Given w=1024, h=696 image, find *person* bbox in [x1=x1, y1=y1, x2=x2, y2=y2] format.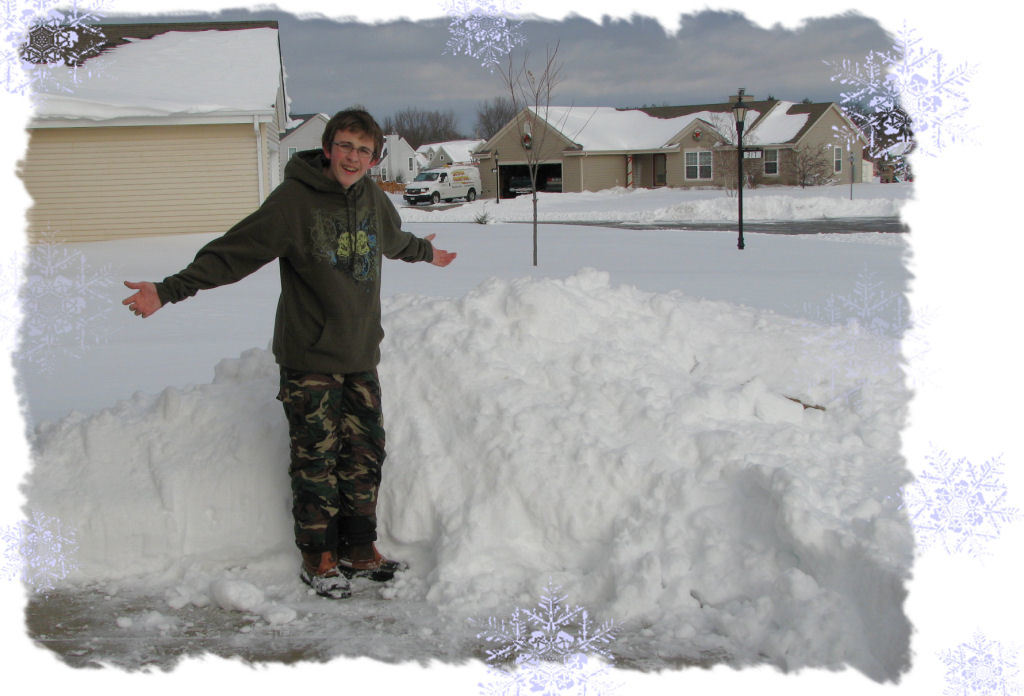
[x1=149, y1=109, x2=430, y2=600].
